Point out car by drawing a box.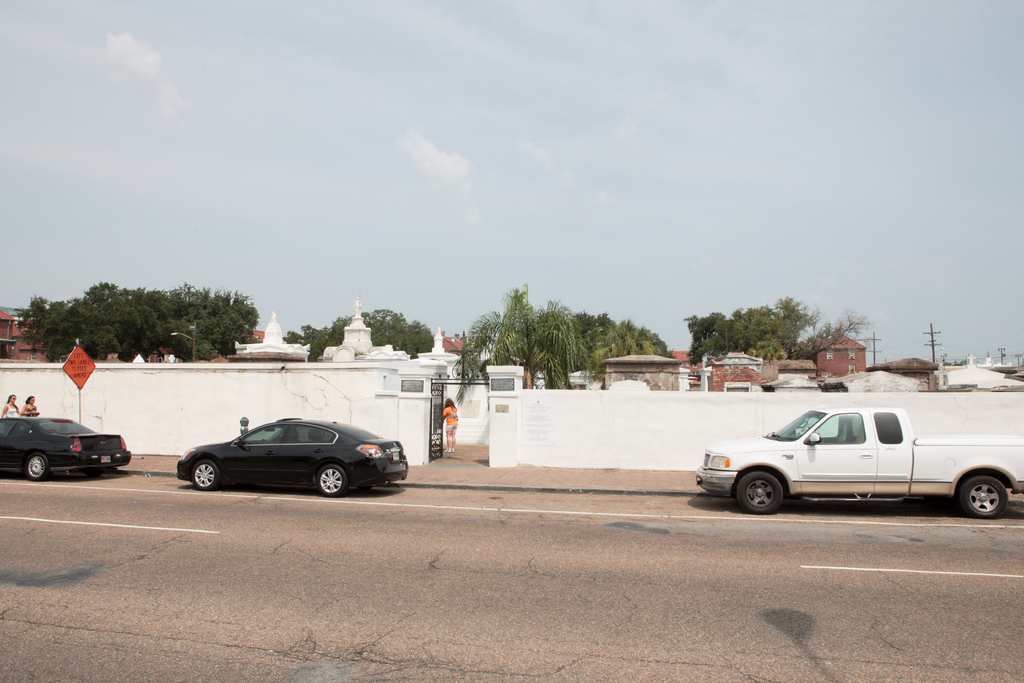
Rect(168, 417, 399, 502).
